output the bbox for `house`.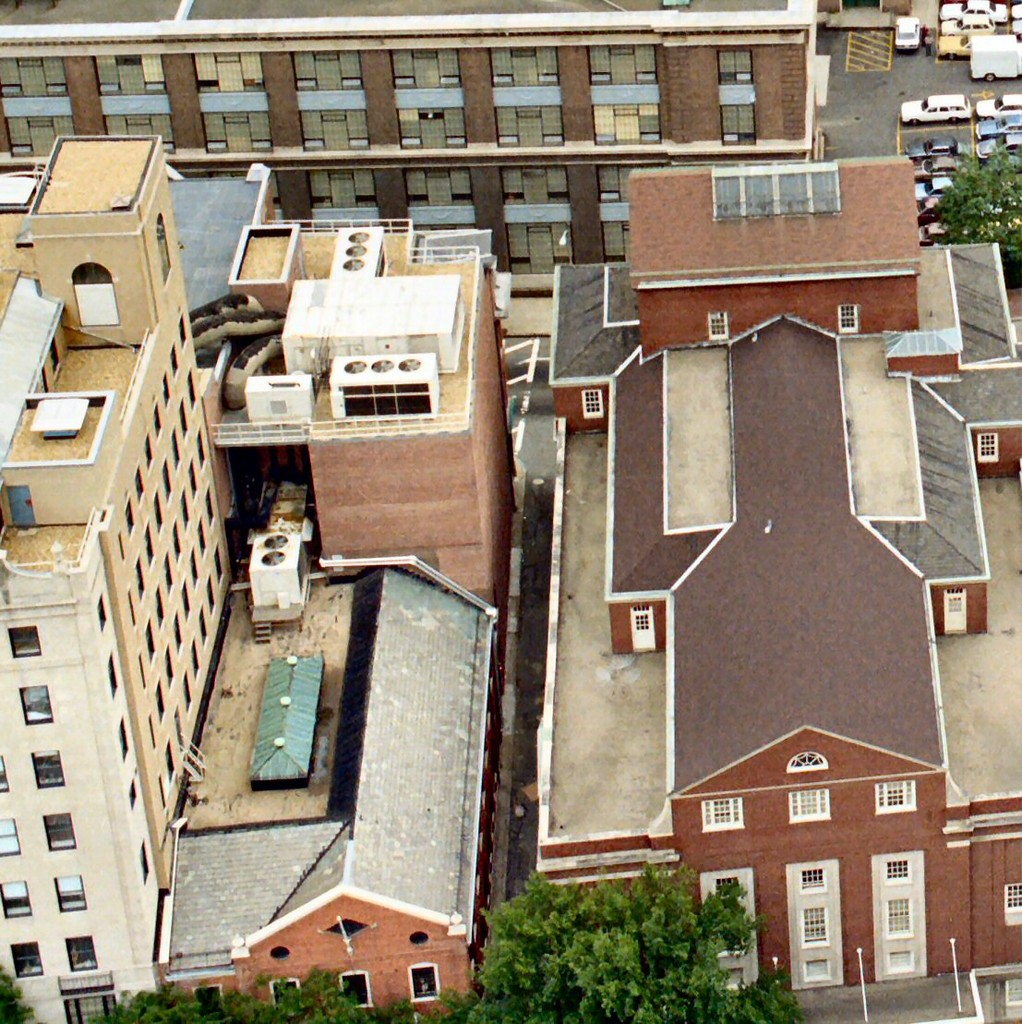
locate(562, 229, 987, 982).
